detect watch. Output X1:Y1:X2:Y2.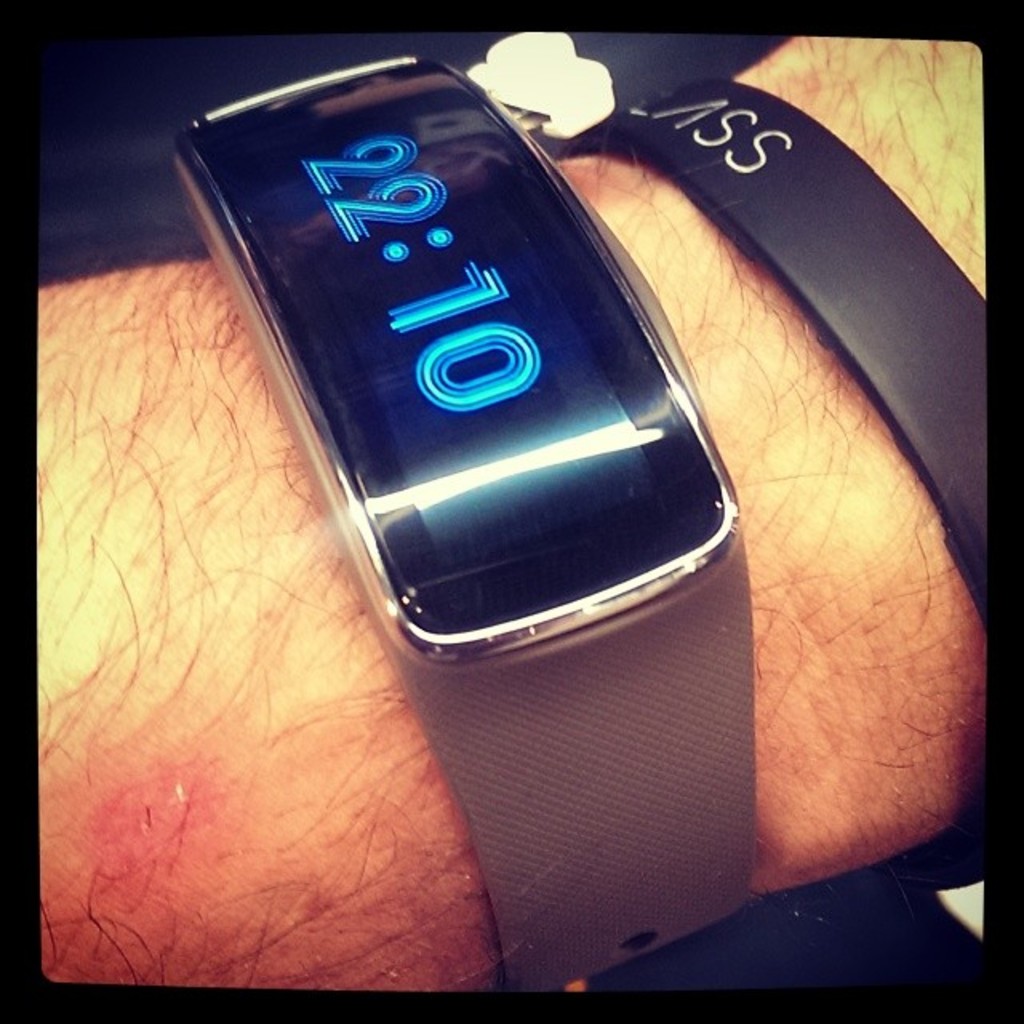
160:51:754:995.
